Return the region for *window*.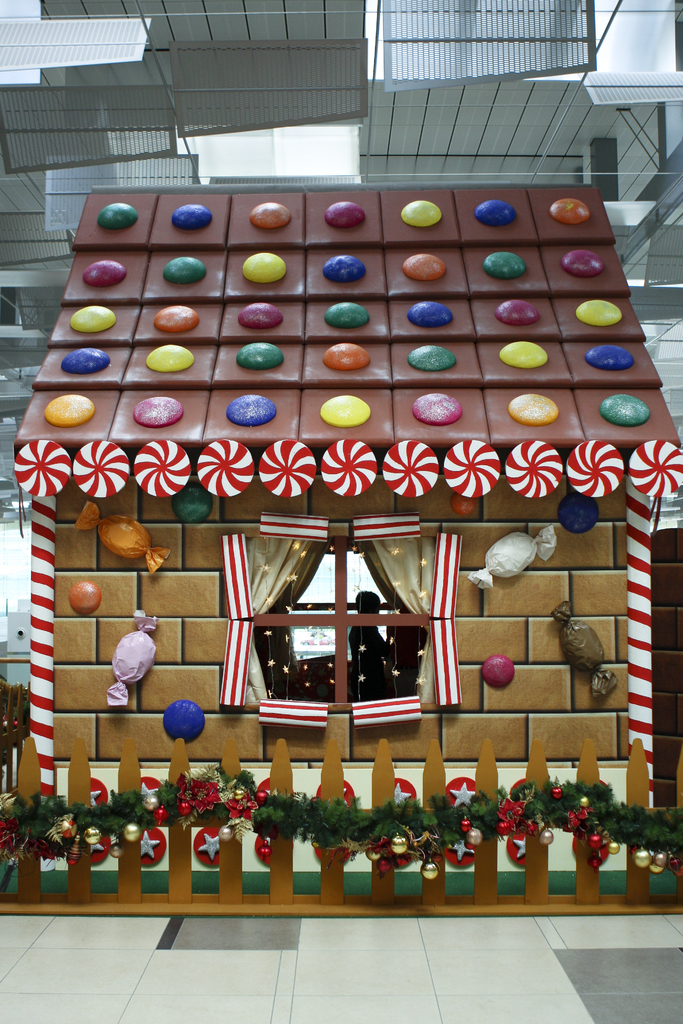
left=258, top=527, right=436, bottom=707.
